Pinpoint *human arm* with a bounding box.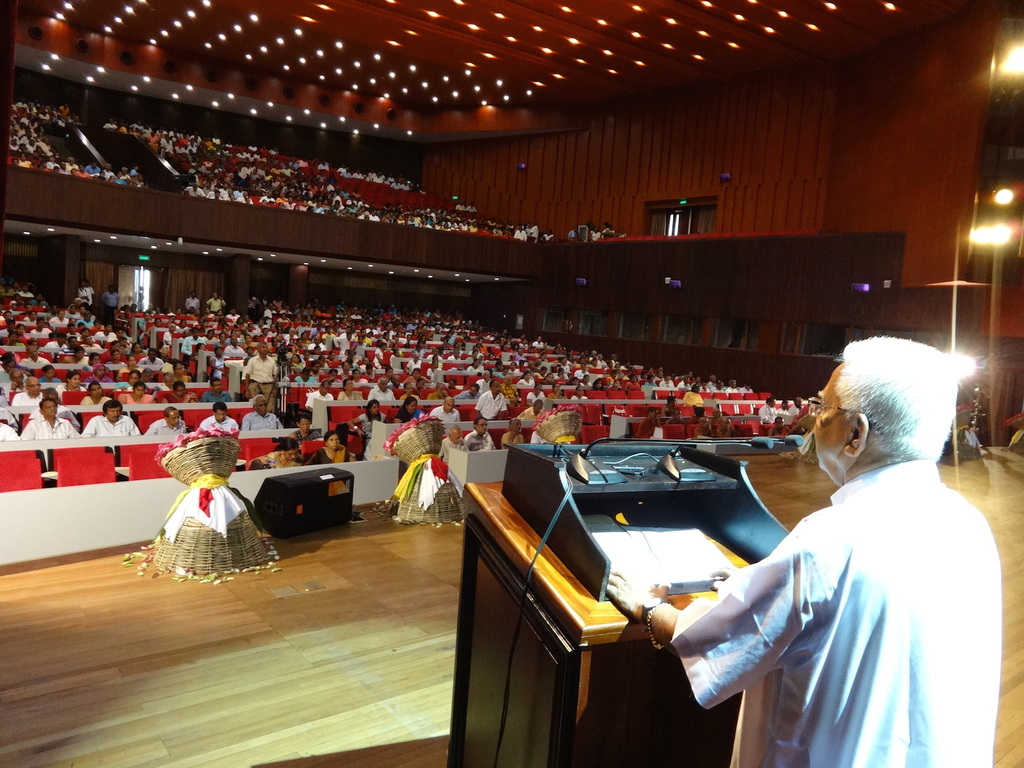
locate(464, 429, 477, 454).
